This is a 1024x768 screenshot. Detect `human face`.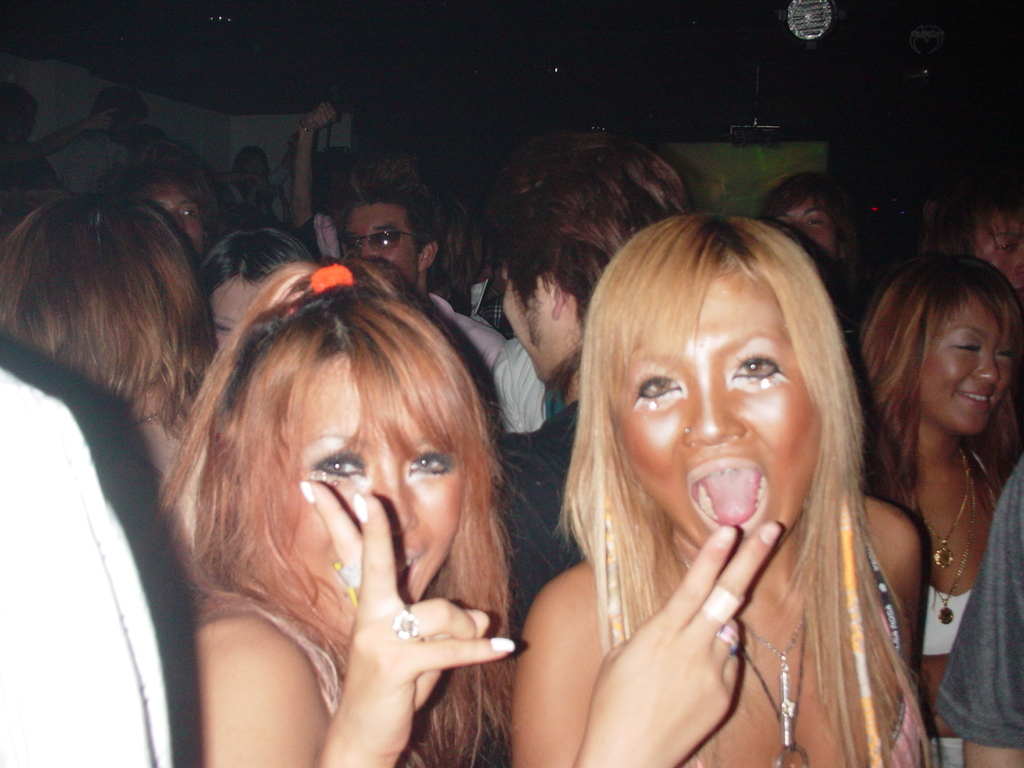
285/360/477/626.
